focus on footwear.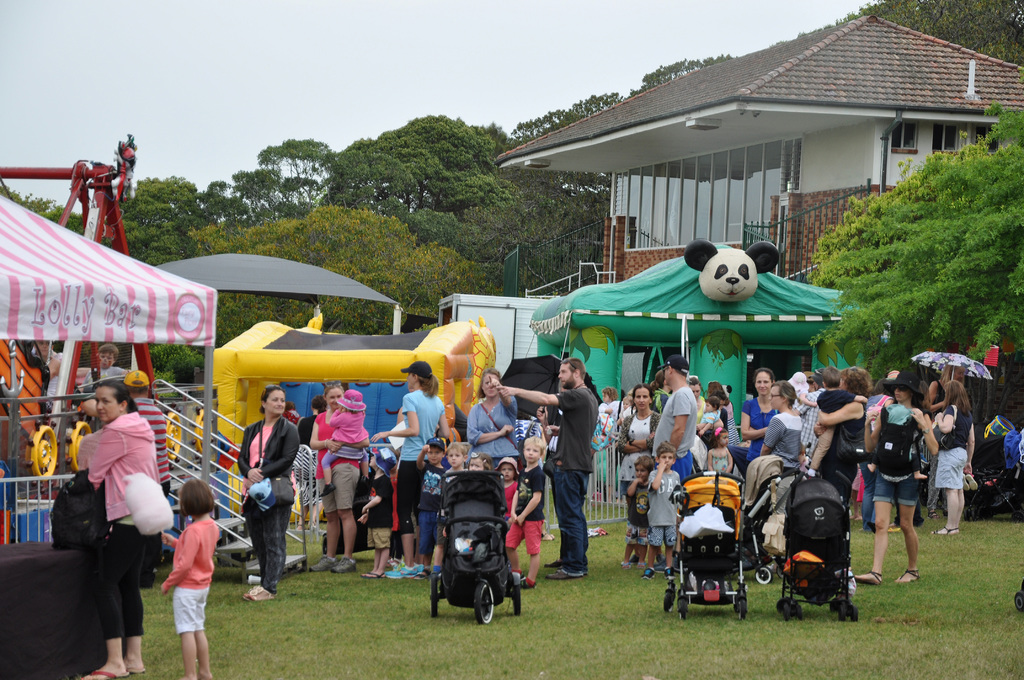
Focused at <box>521,574,534,587</box>.
